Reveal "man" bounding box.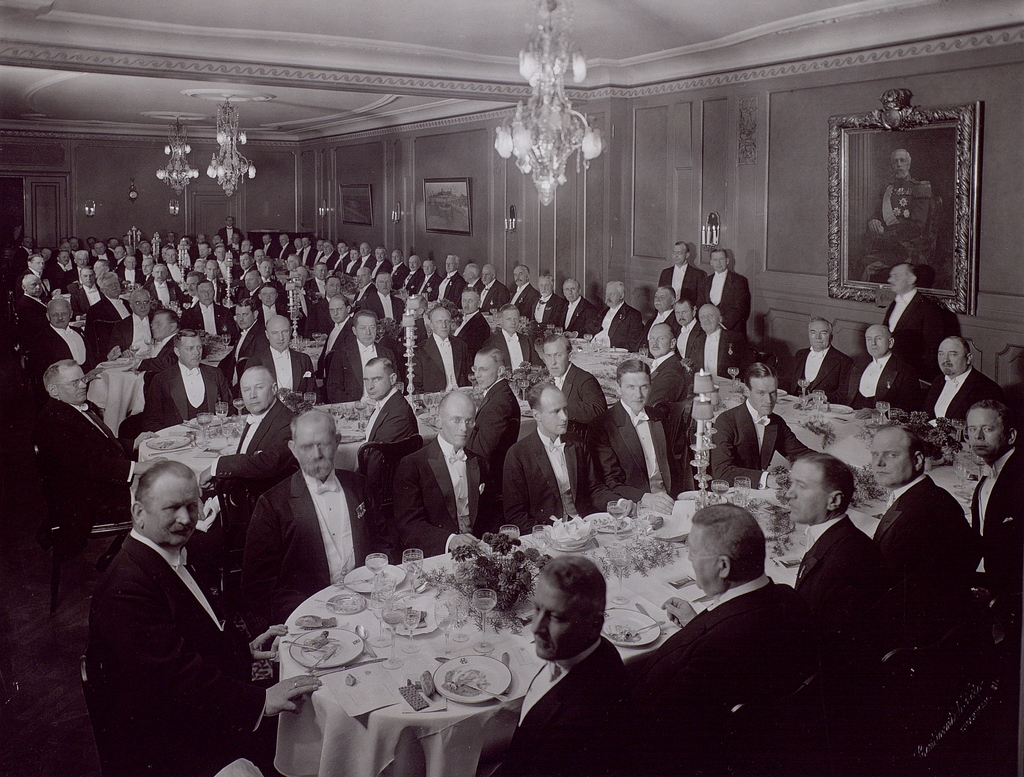
Revealed: [left=513, top=324, right=605, bottom=403].
